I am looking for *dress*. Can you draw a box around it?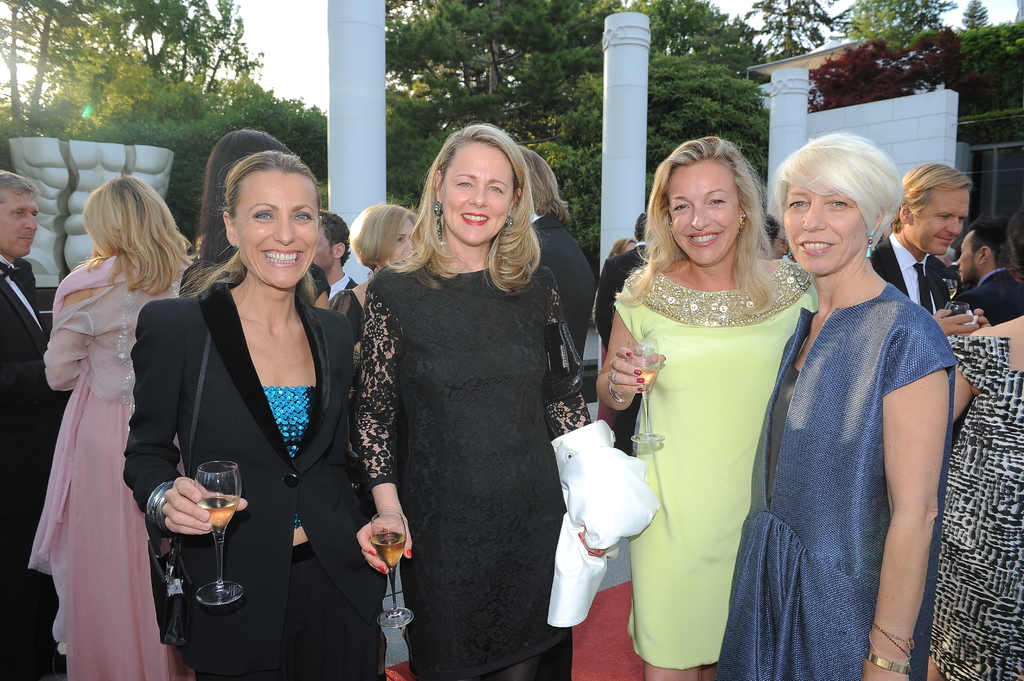
Sure, the bounding box is detection(925, 332, 1023, 680).
